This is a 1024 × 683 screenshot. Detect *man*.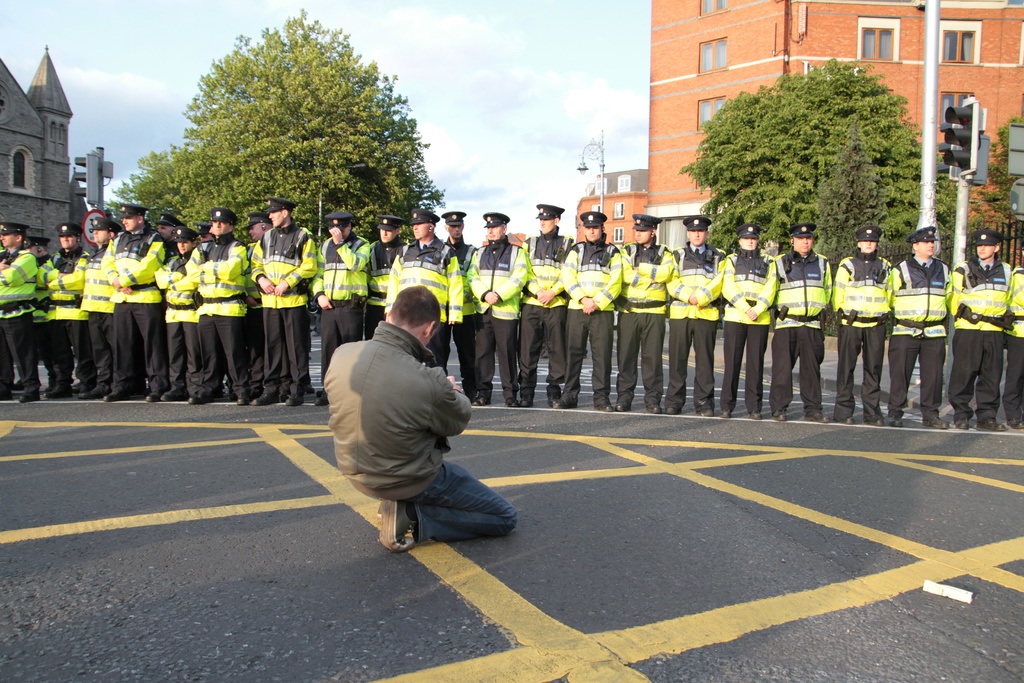
box(366, 212, 412, 340).
